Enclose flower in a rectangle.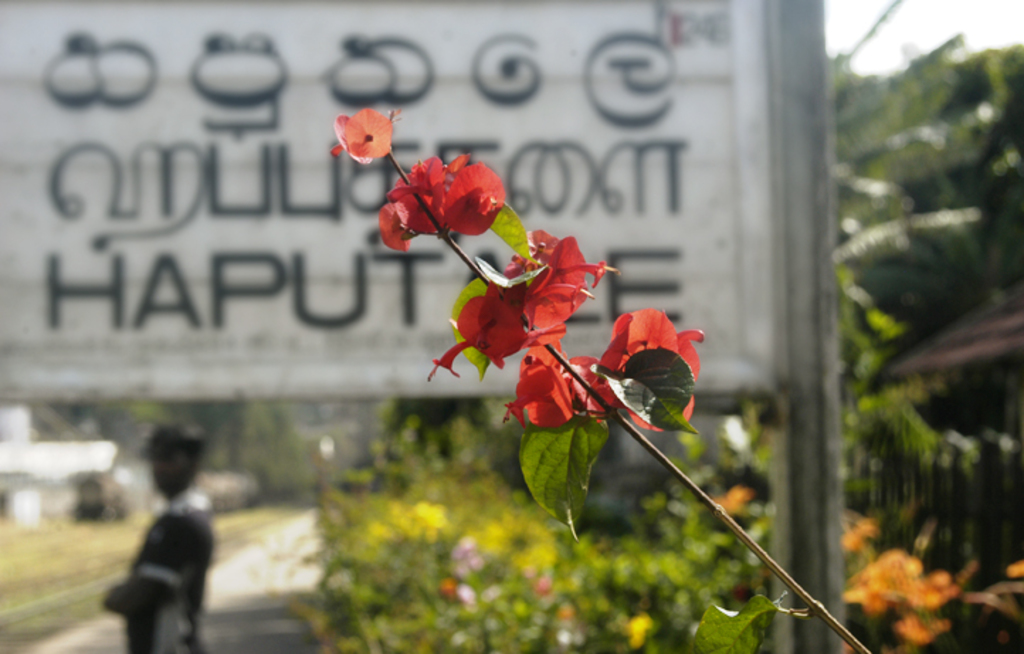
x1=475 y1=516 x2=564 y2=572.
